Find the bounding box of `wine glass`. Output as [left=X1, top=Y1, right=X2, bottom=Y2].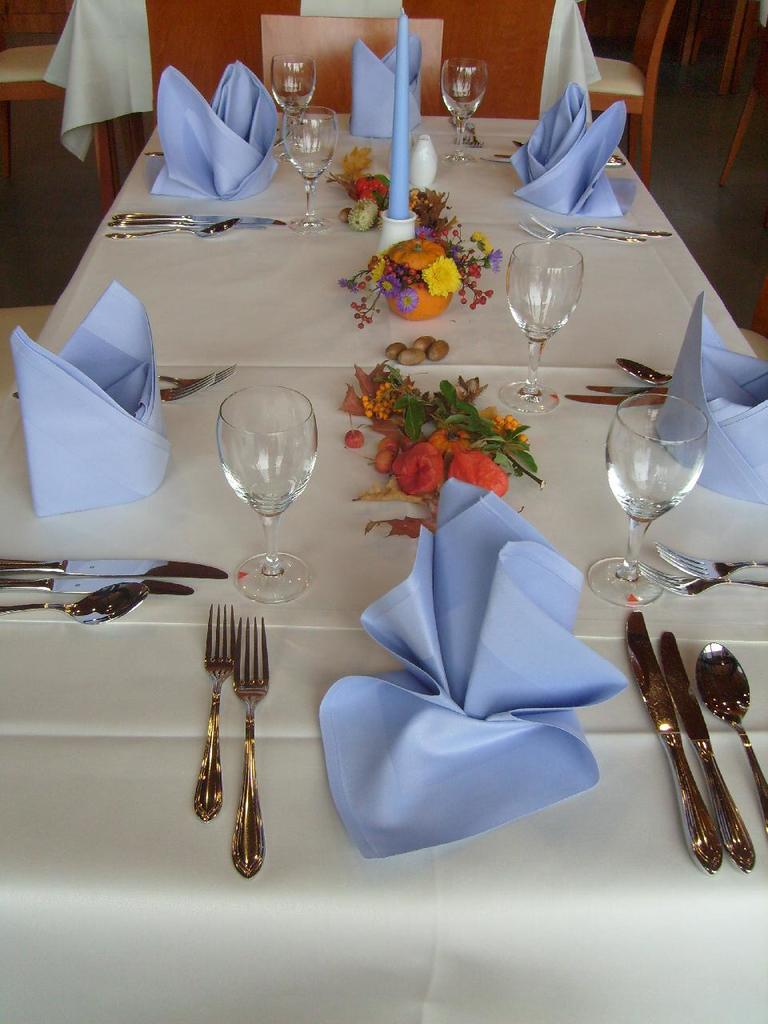
[left=273, top=54, right=317, bottom=156].
